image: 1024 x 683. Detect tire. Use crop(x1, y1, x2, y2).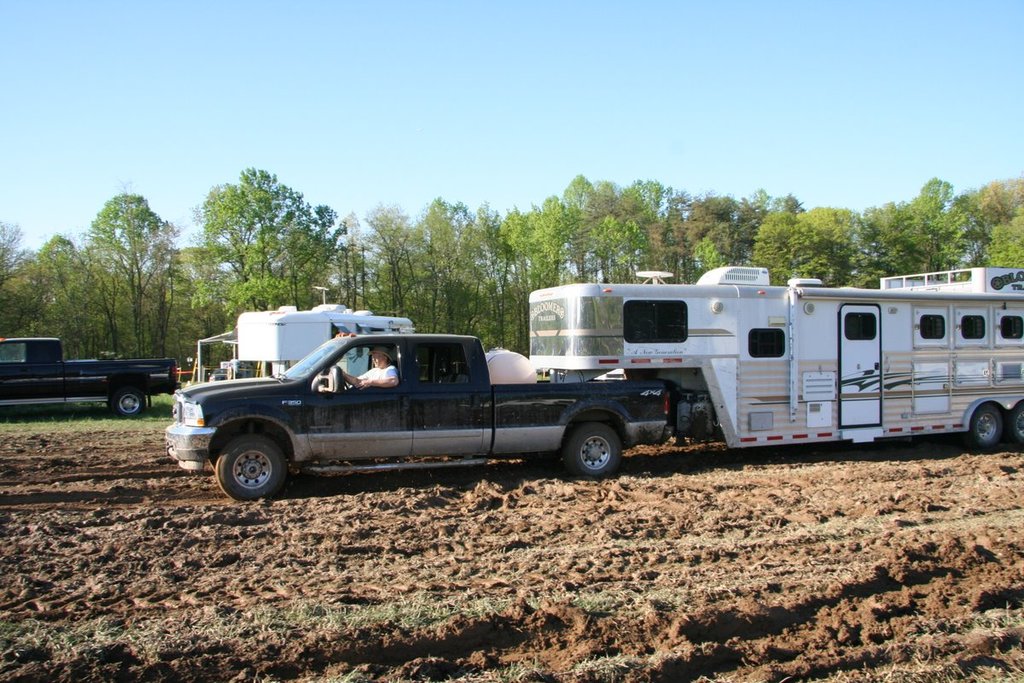
crop(1007, 400, 1023, 448).
